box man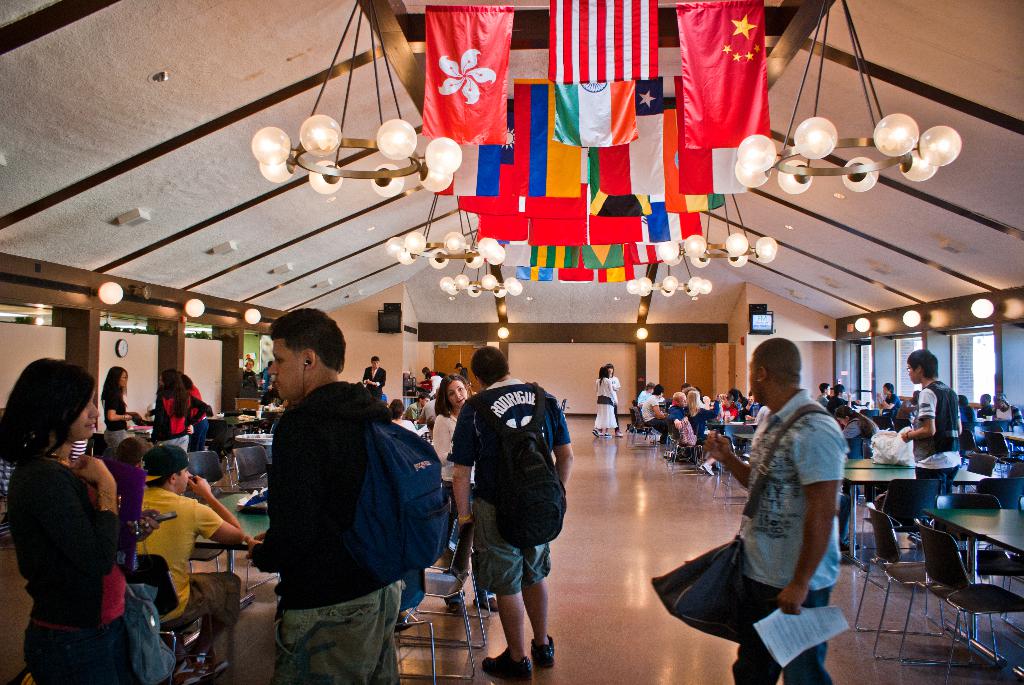
900,350,968,546
